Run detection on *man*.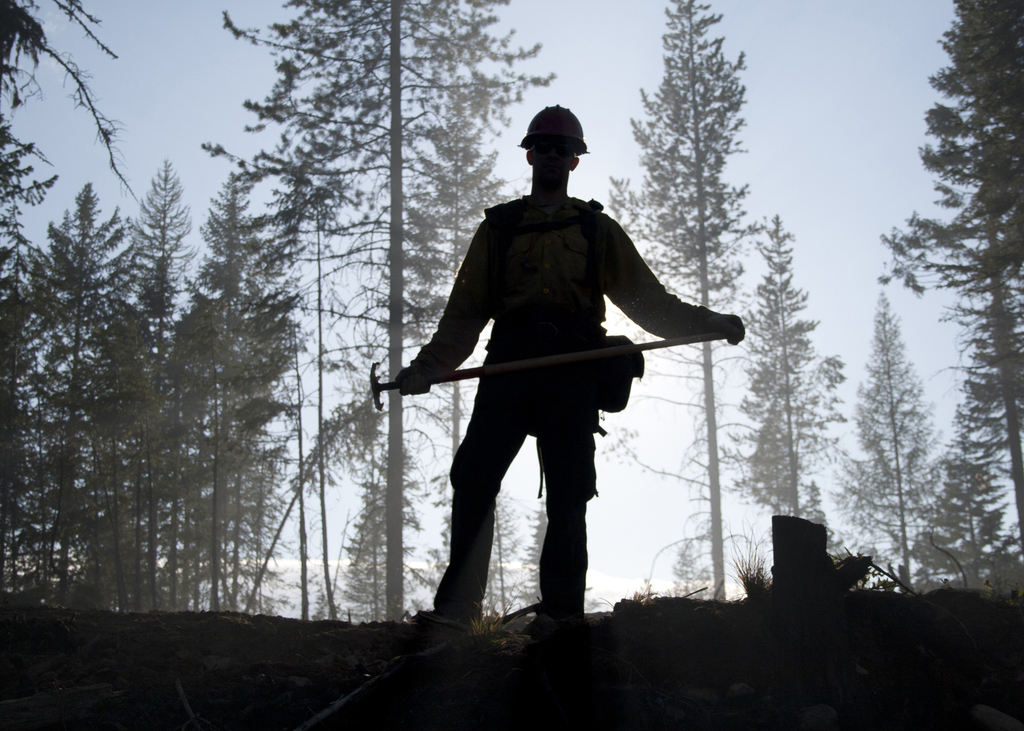
Result: BBox(390, 104, 744, 634).
